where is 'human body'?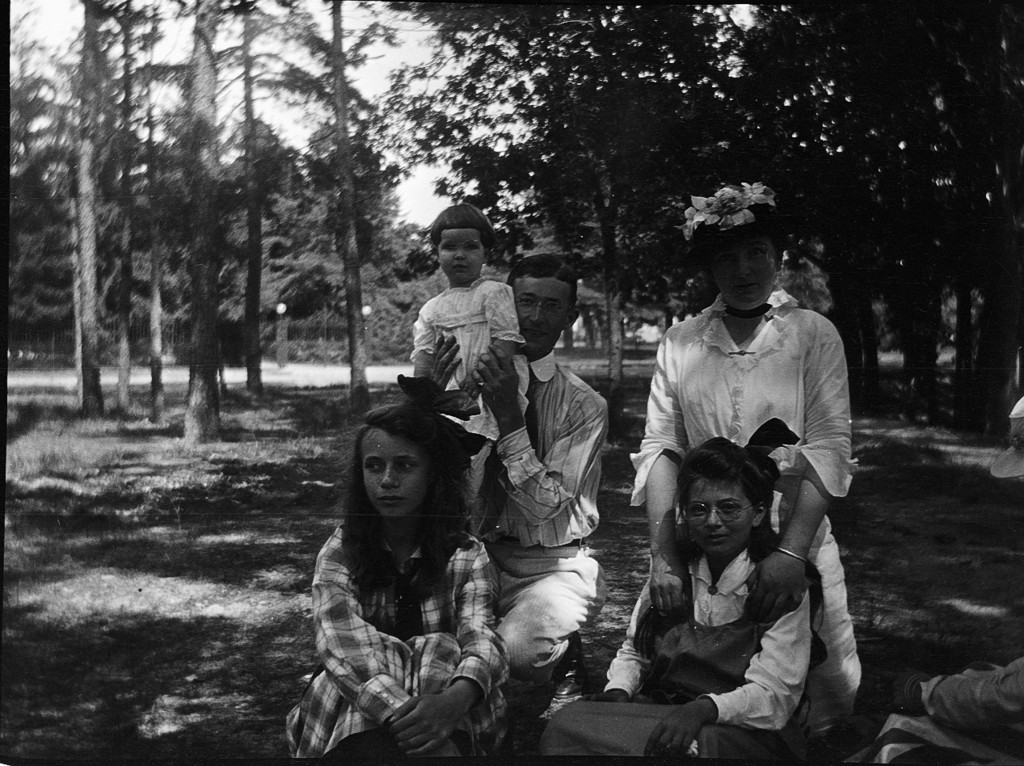
region(423, 348, 609, 701).
